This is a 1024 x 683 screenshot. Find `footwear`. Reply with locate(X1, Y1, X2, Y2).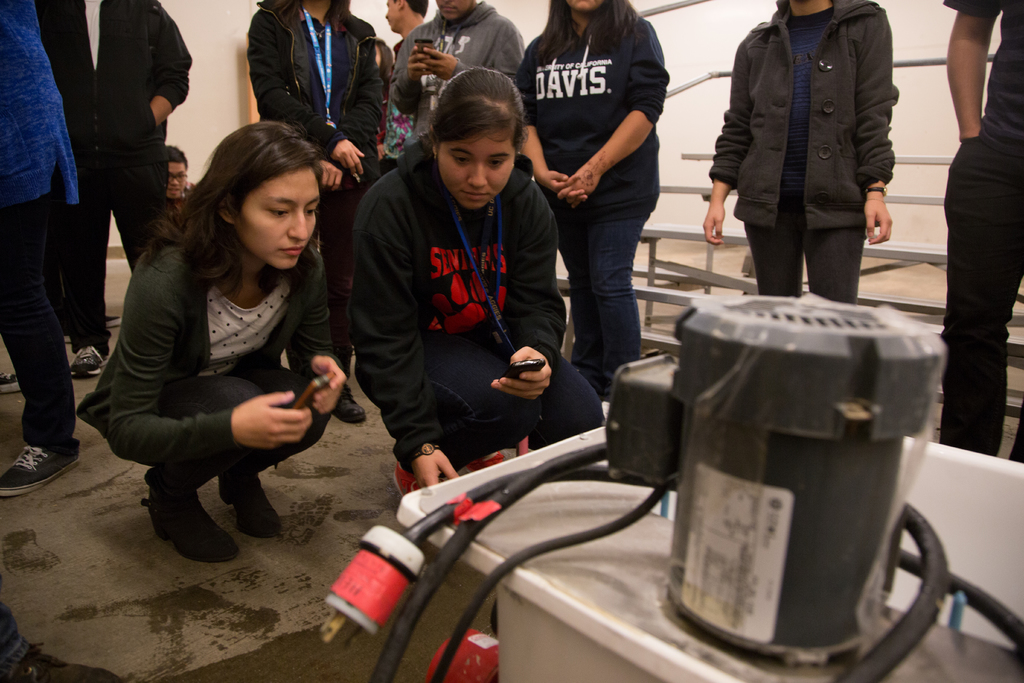
locate(66, 339, 108, 377).
